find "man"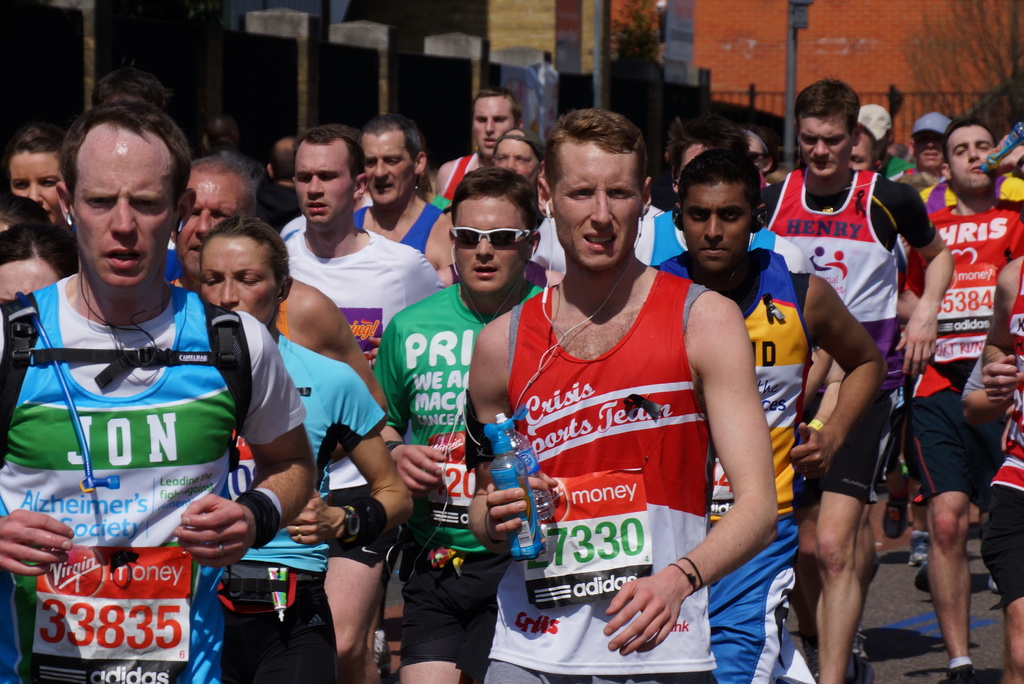
Rect(161, 151, 397, 415)
